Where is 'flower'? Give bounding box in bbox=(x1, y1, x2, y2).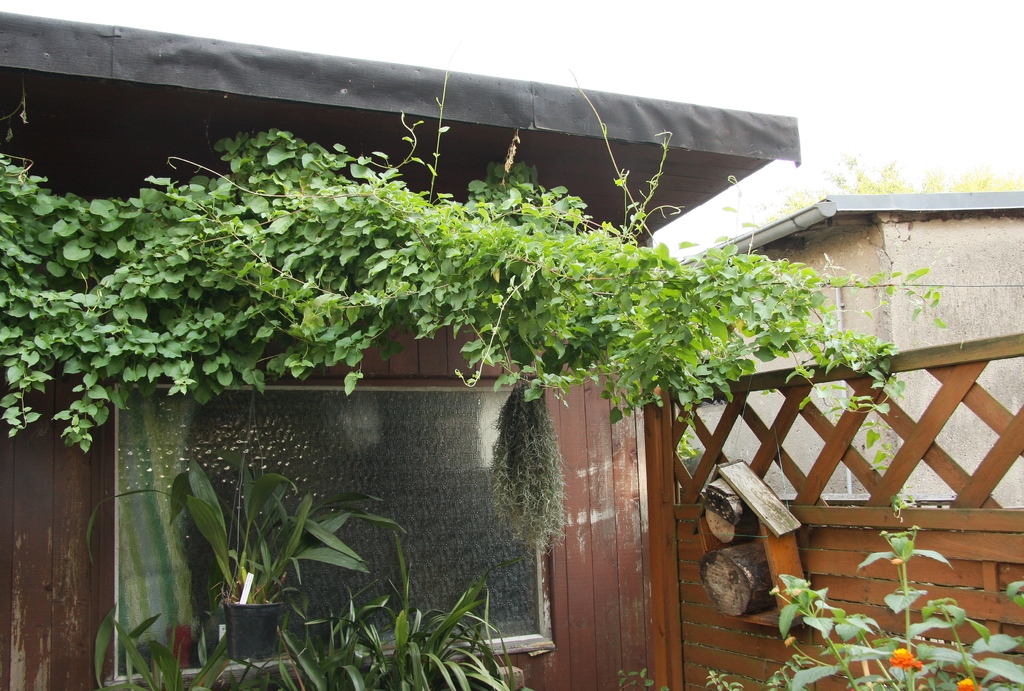
bbox=(888, 644, 919, 669).
